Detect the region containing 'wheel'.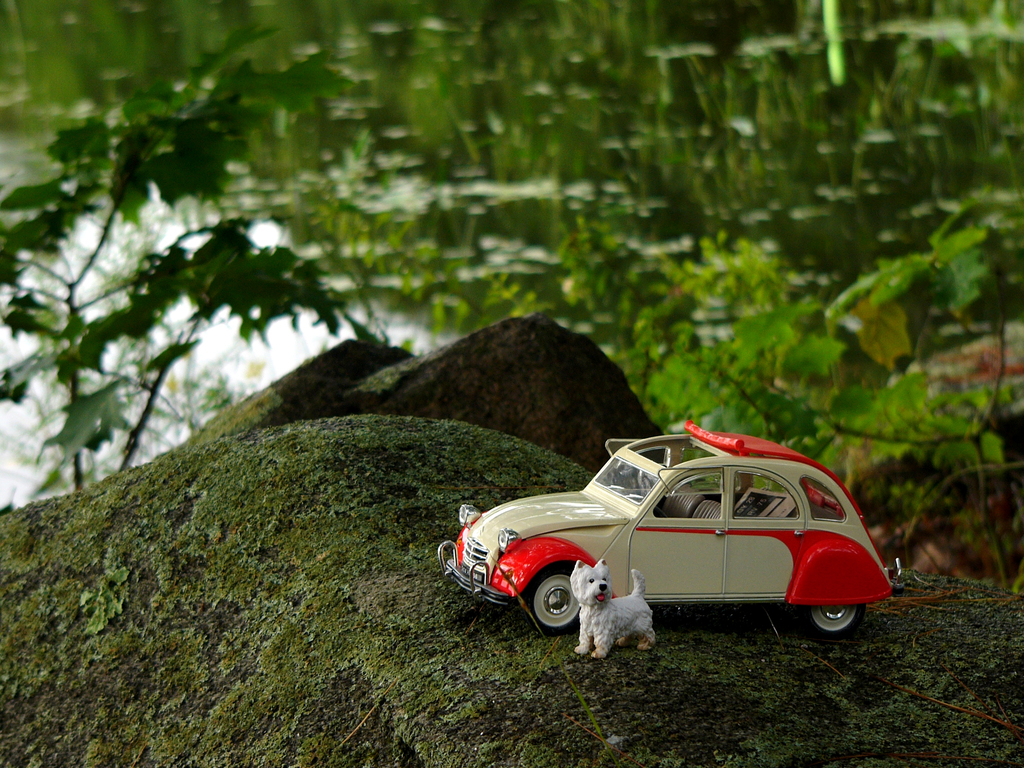
(801,602,866,638).
